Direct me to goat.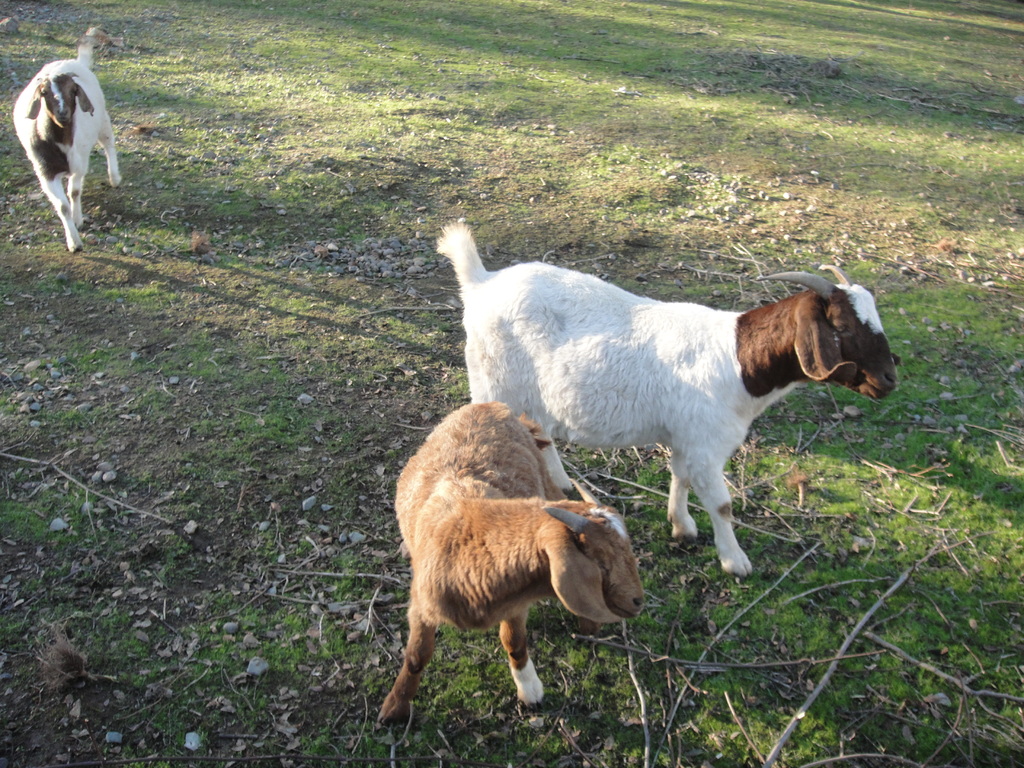
Direction: <bbox>12, 19, 127, 250</bbox>.
